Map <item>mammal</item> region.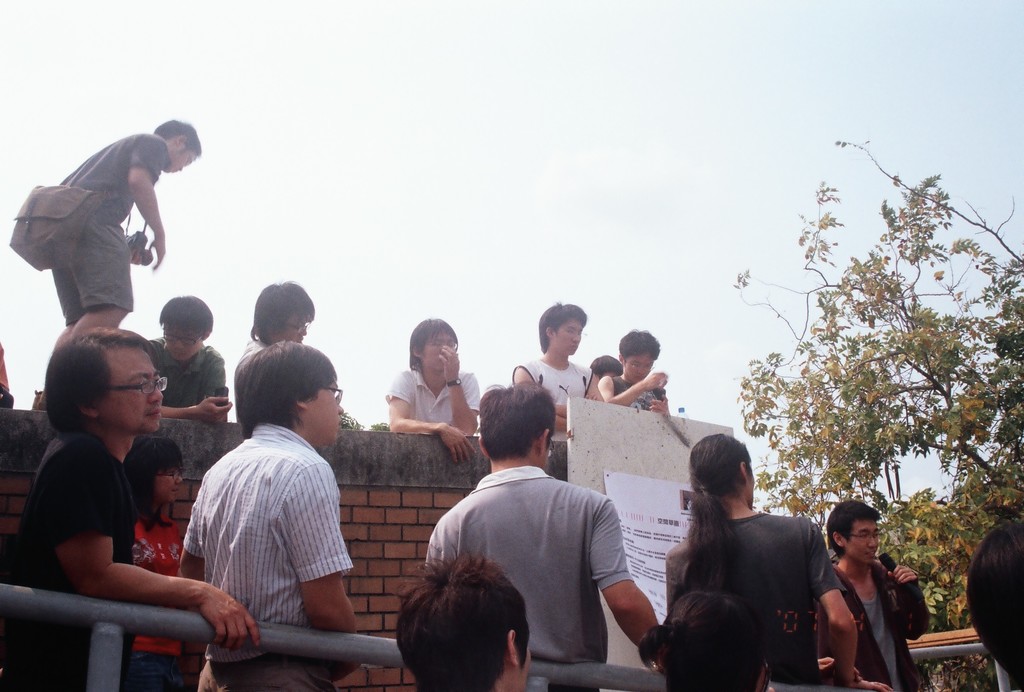
Mapped to bbox(417, 377, 659, 691).
